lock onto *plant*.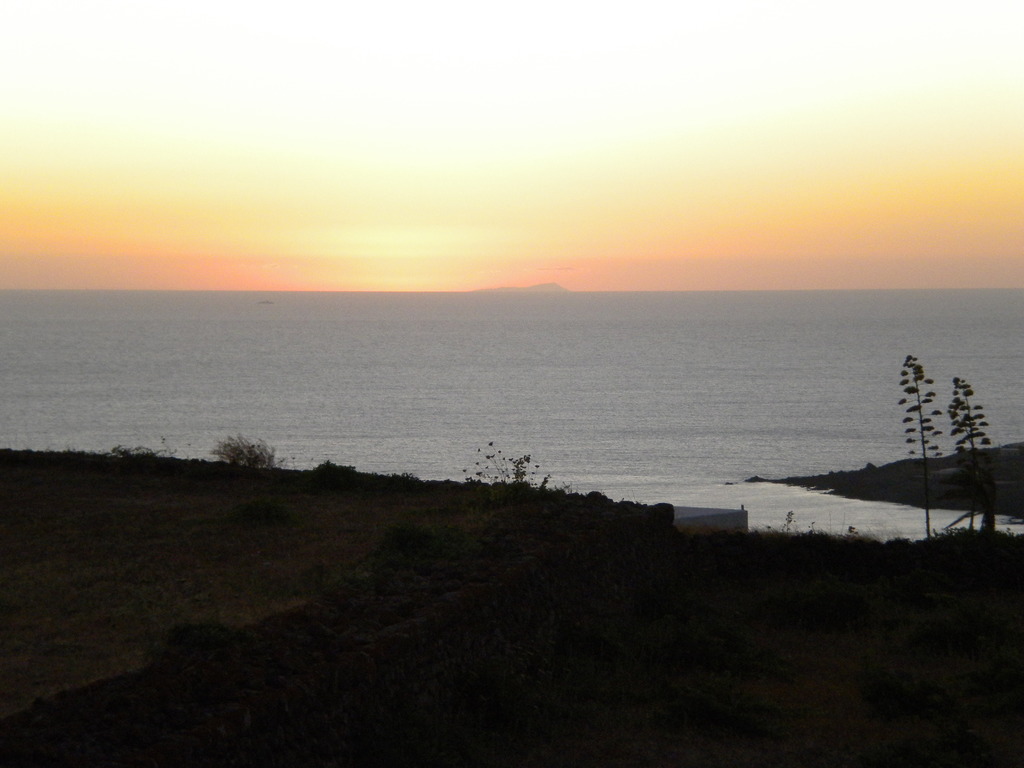
Locked: bbox=(475, 450, 553, 496).
